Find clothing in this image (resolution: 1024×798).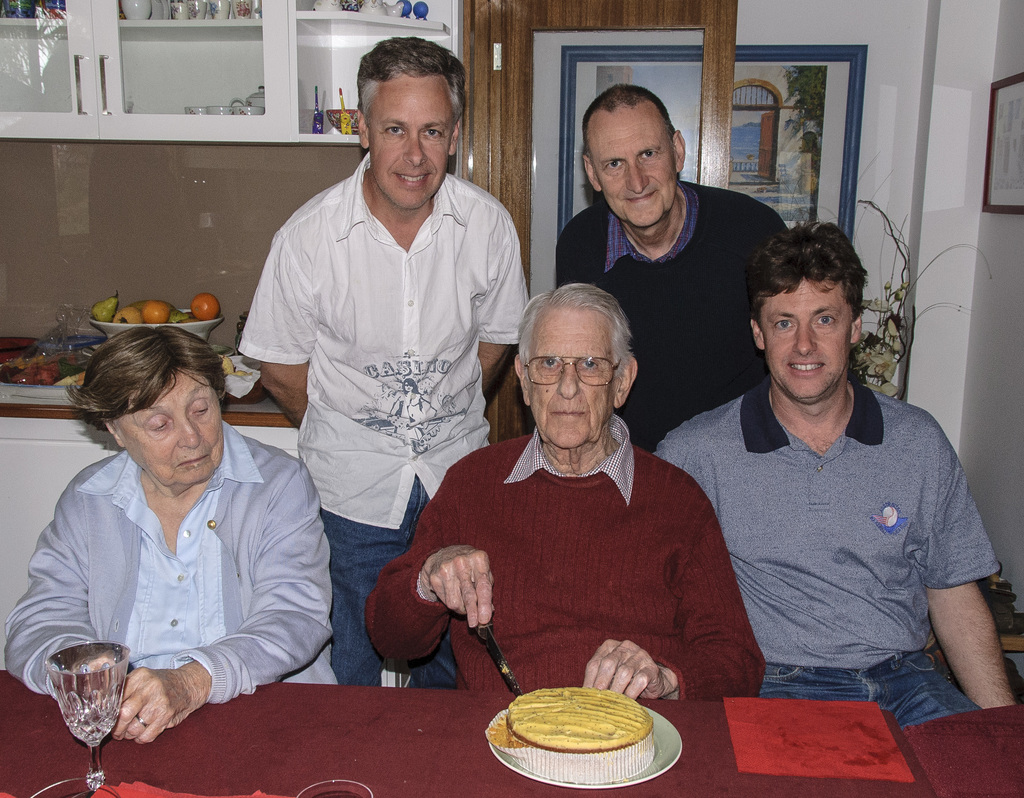
box=[549, 170, 787, 458].
